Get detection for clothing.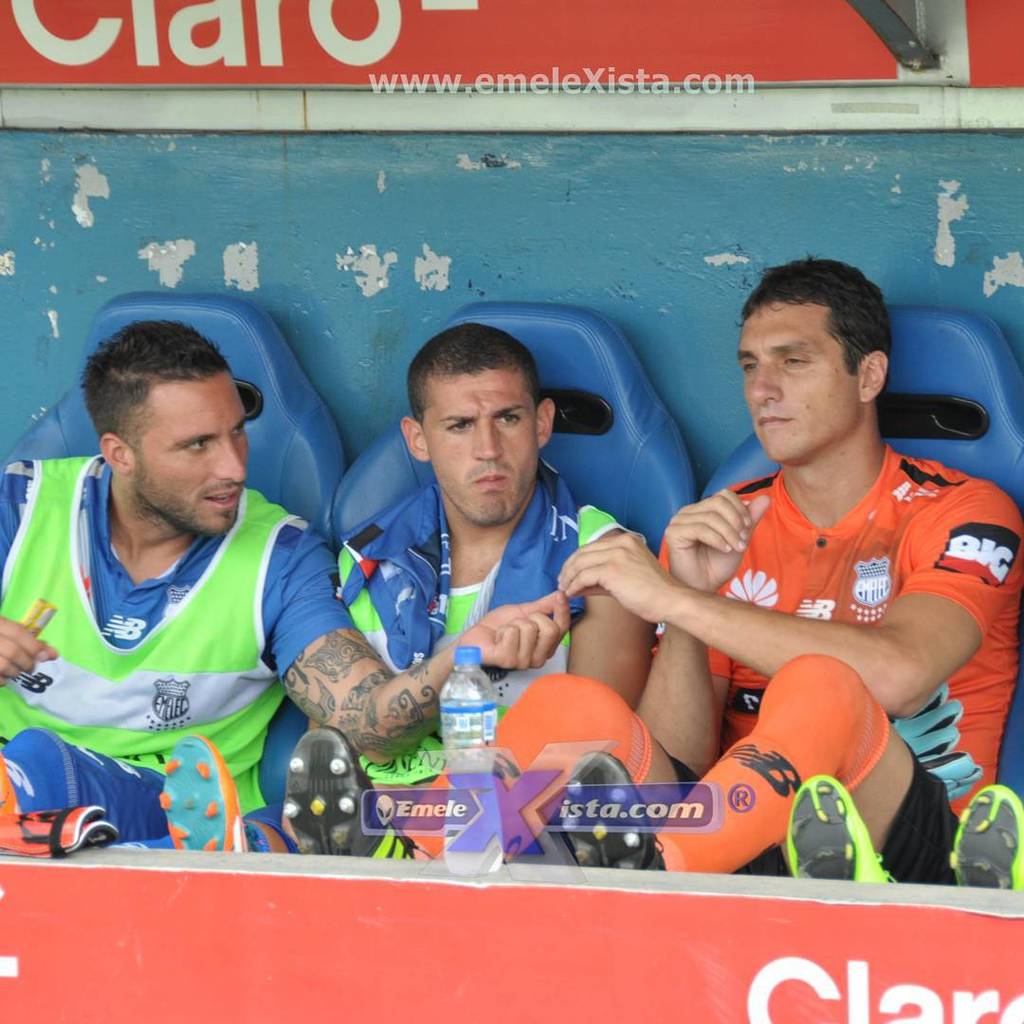
Detection: 337, 473, 658, 850.
